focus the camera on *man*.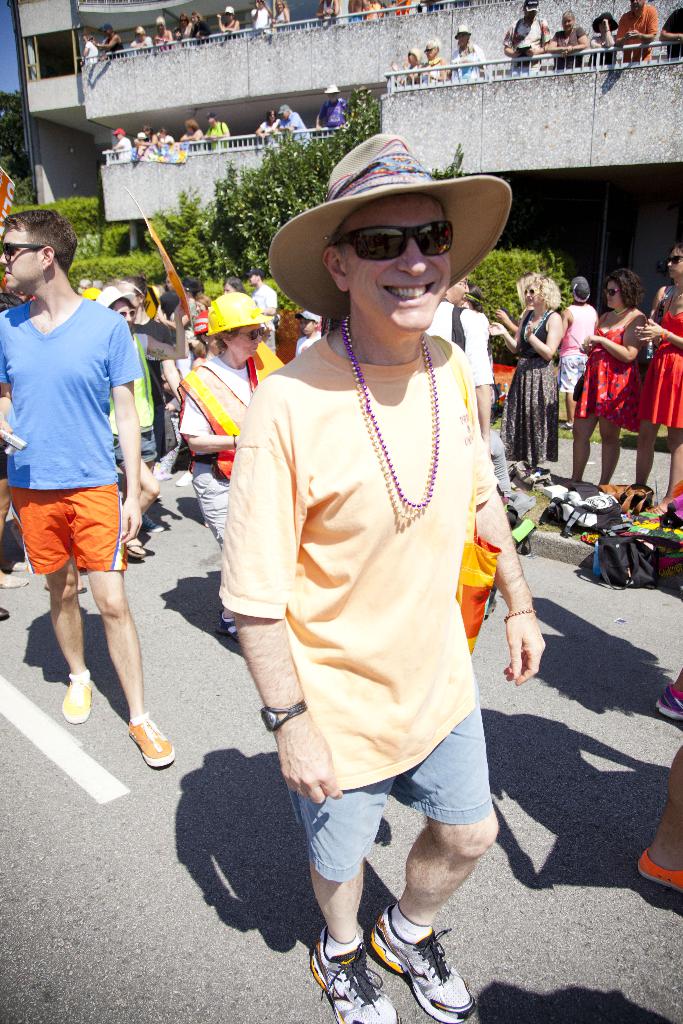
Focus region: Rect(91, 23, 129, 58).
